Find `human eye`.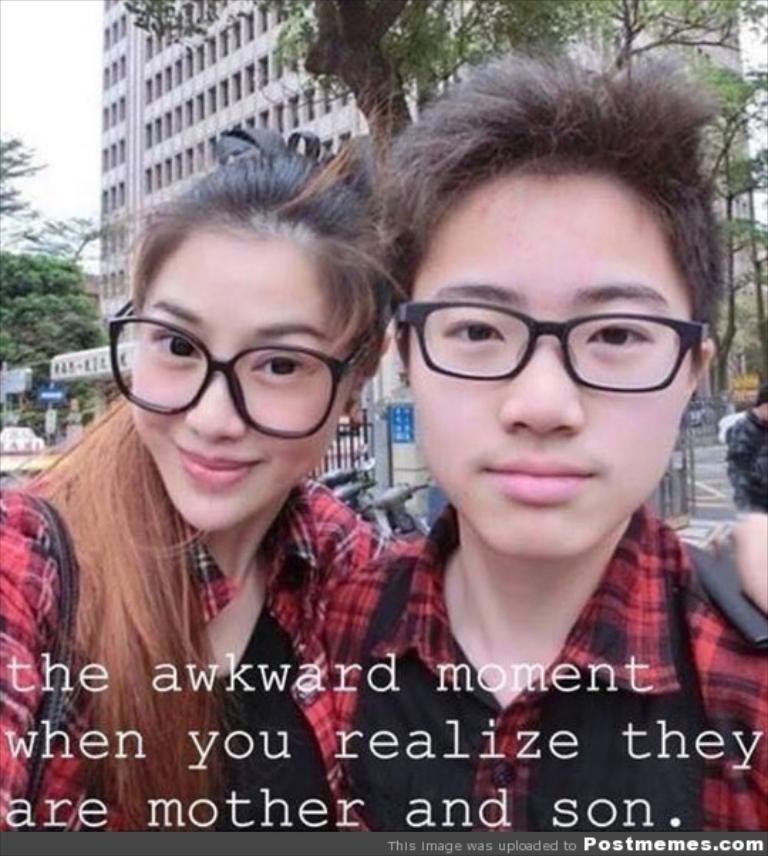
select_region(583, 310, 658, 355).
